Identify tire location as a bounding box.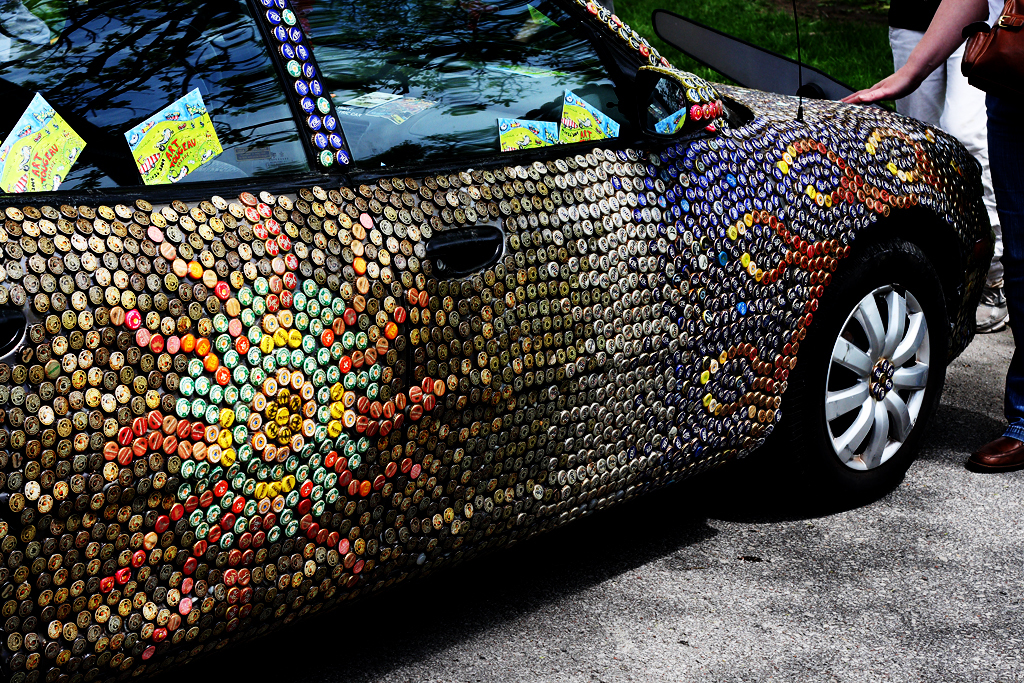
bbox(783, 251, 949, 508).
